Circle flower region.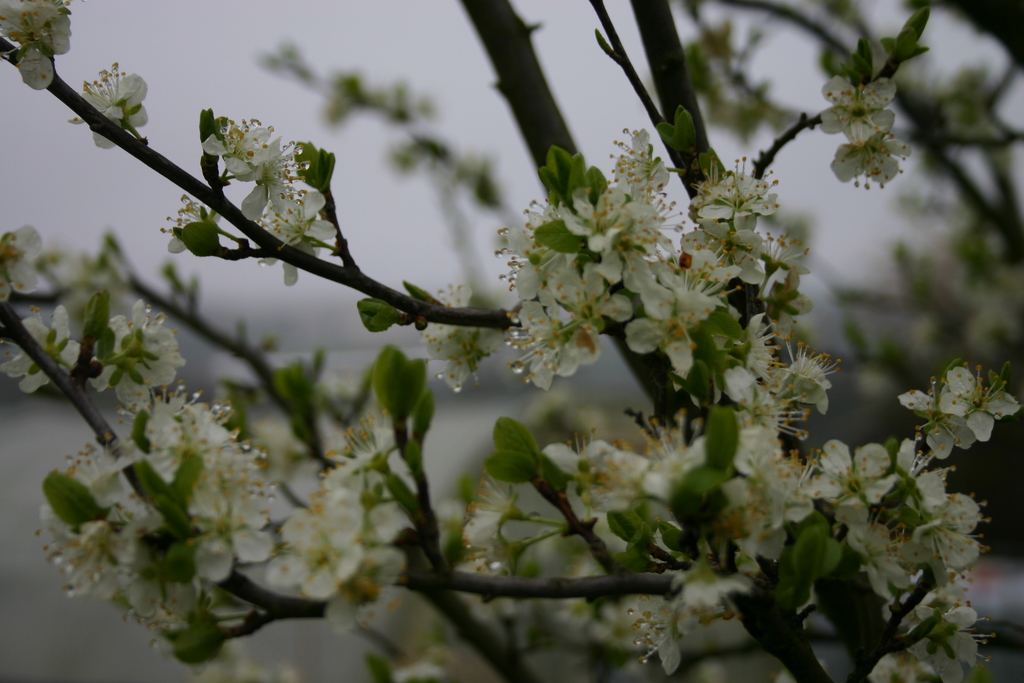
Region: x1=70 y1=62 x2=154 y2=149.
